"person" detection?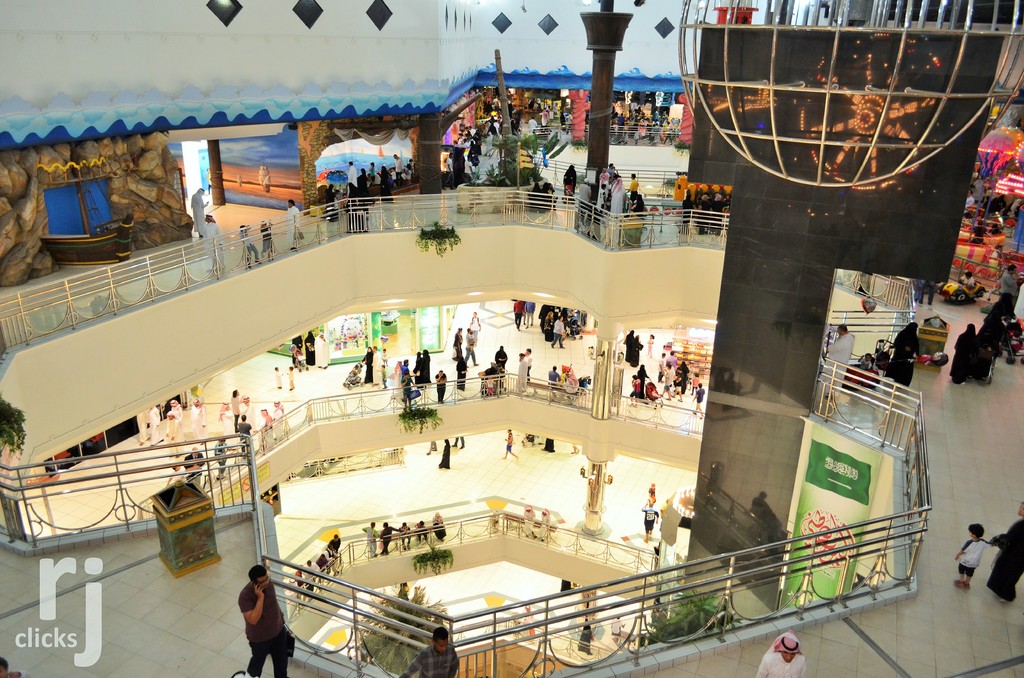
select_region(637, 497, 660, 543)
